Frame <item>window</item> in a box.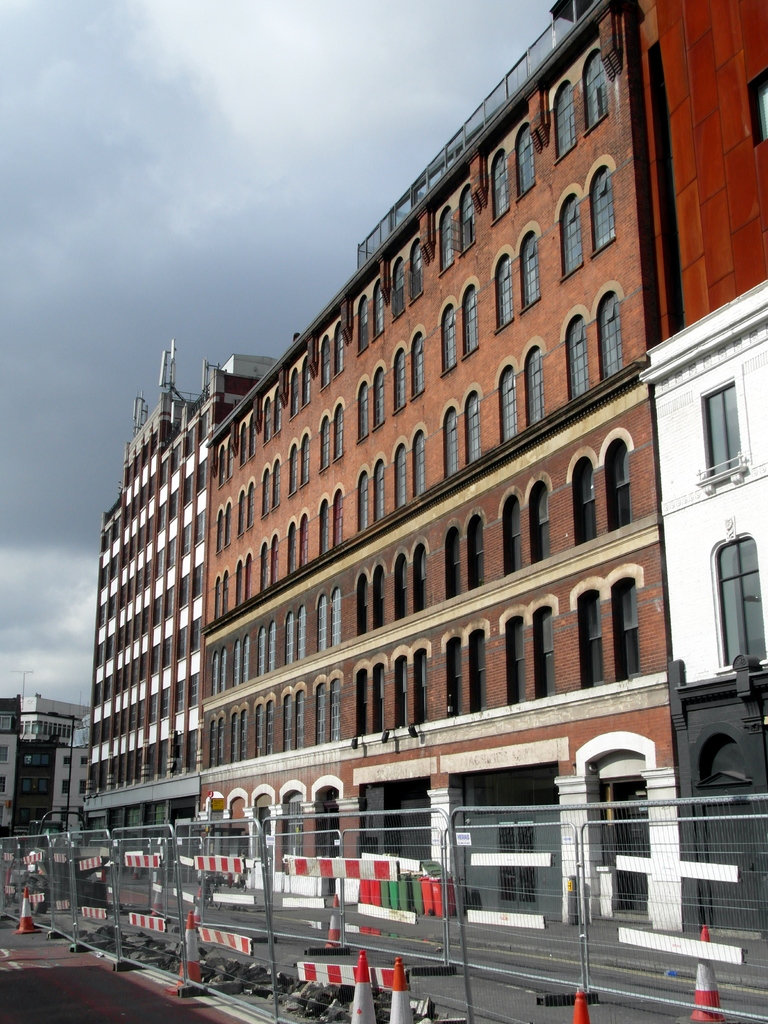
225:708:241:764.
